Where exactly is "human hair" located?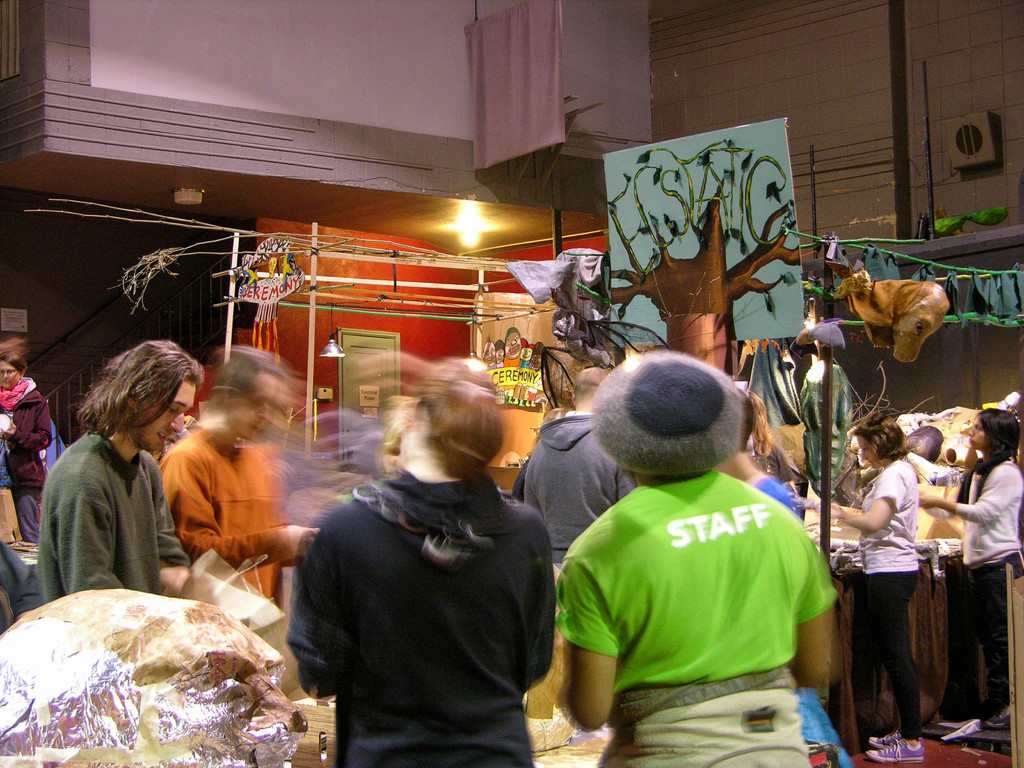
Its bounding box is (x1=412, y1=367, x2=504, y2=483).
